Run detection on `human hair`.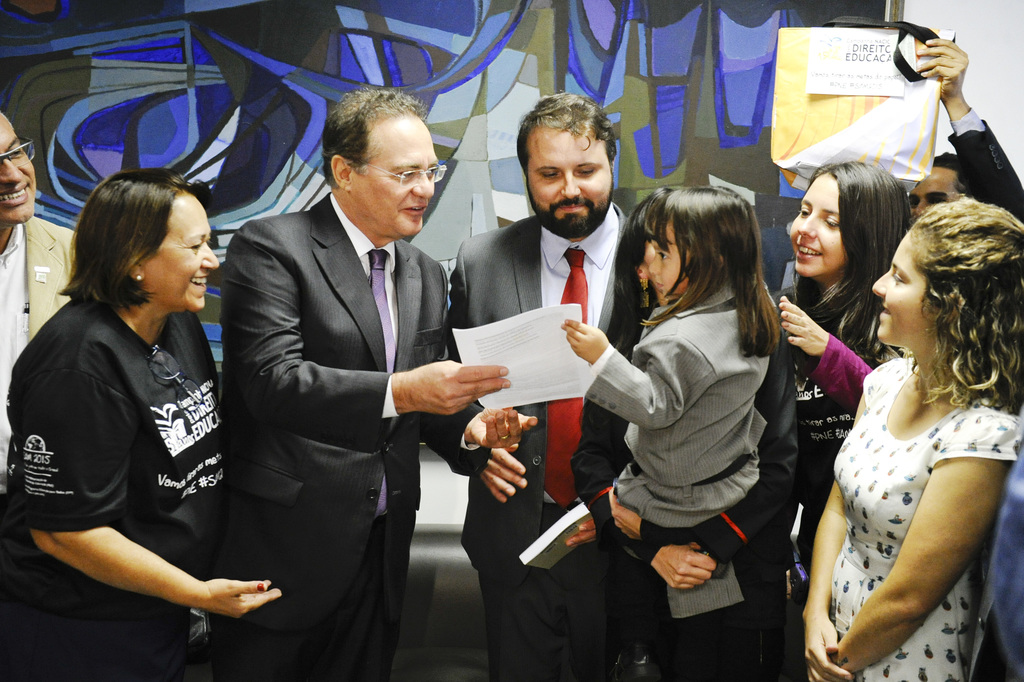
Result: <region>325, 86, 424, 185</region>.
